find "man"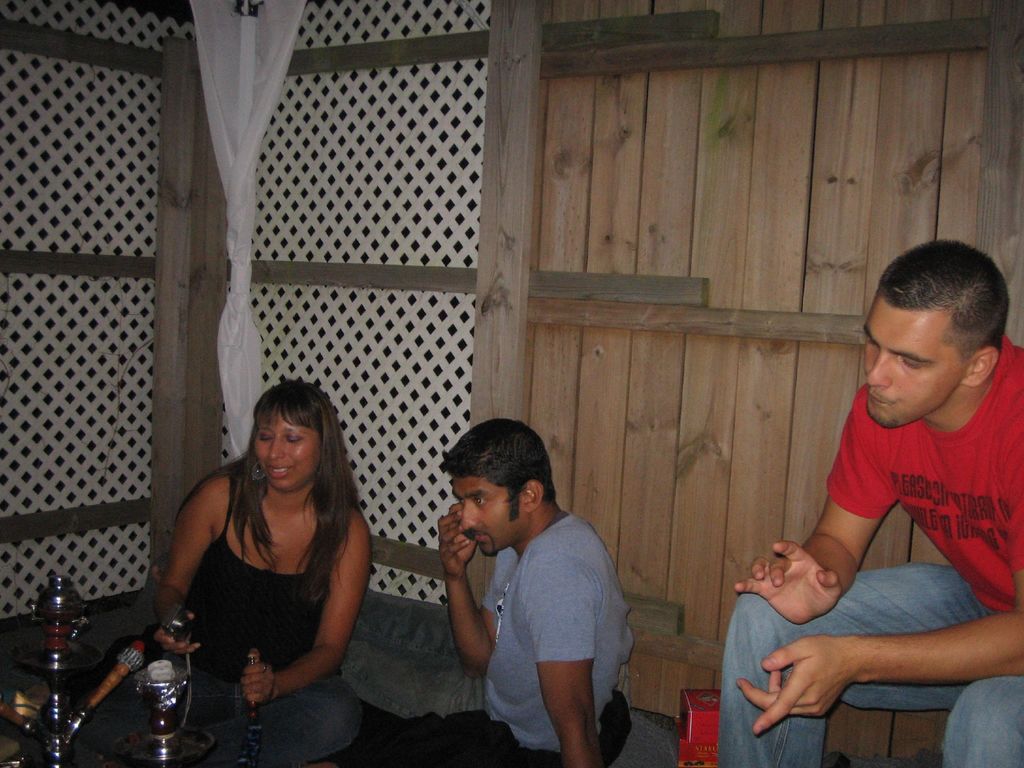
pyautogui.locateOnScreen(717, 238, 1023, 767)
